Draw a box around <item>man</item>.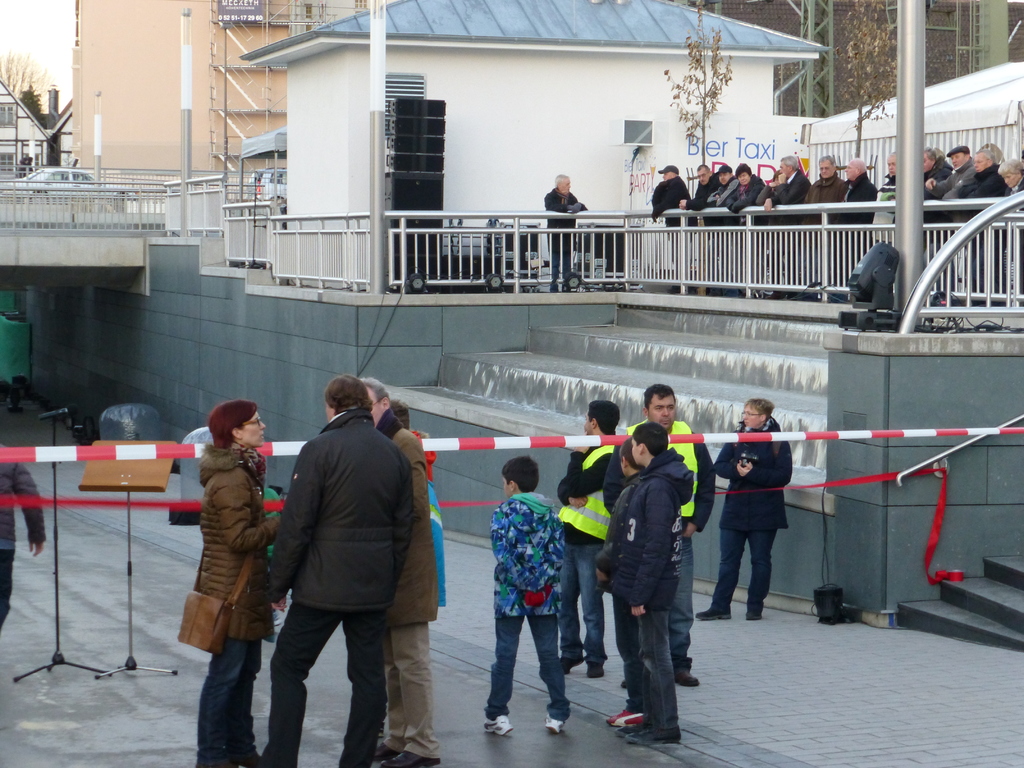
x1=678 y1=159 x2=717 y2=294.
